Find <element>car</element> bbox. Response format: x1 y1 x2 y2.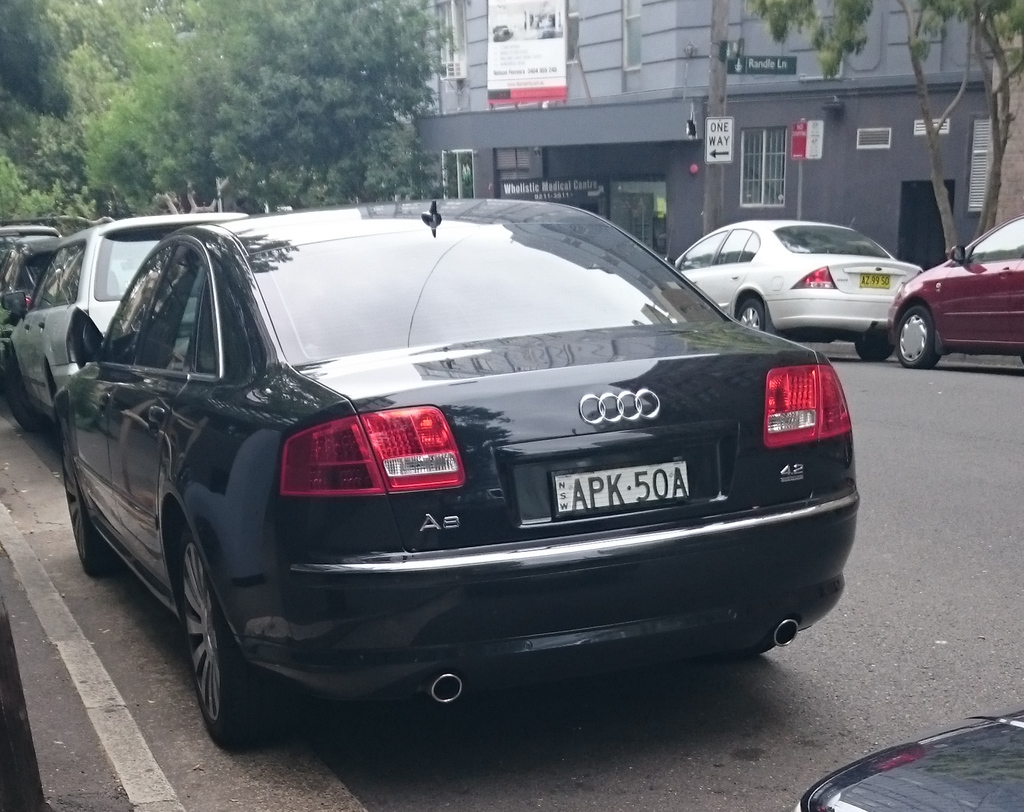
1 236 61 355.
